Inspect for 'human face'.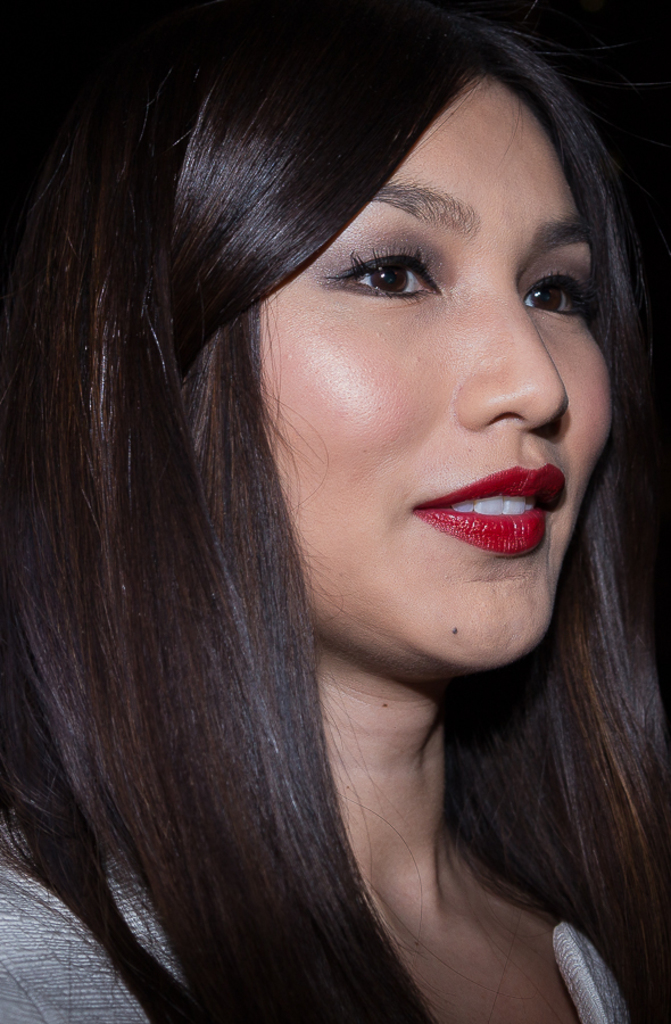
Inspection: select_region(249, 74, 614, 666).
